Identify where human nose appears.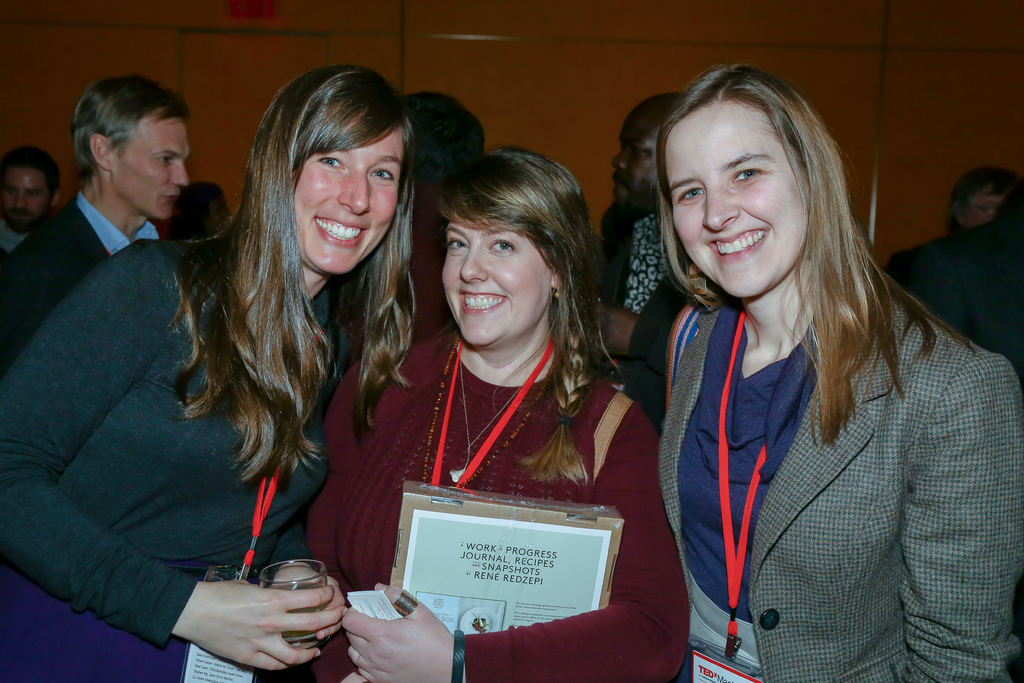
Appears at [611, 150, 628, 173].
